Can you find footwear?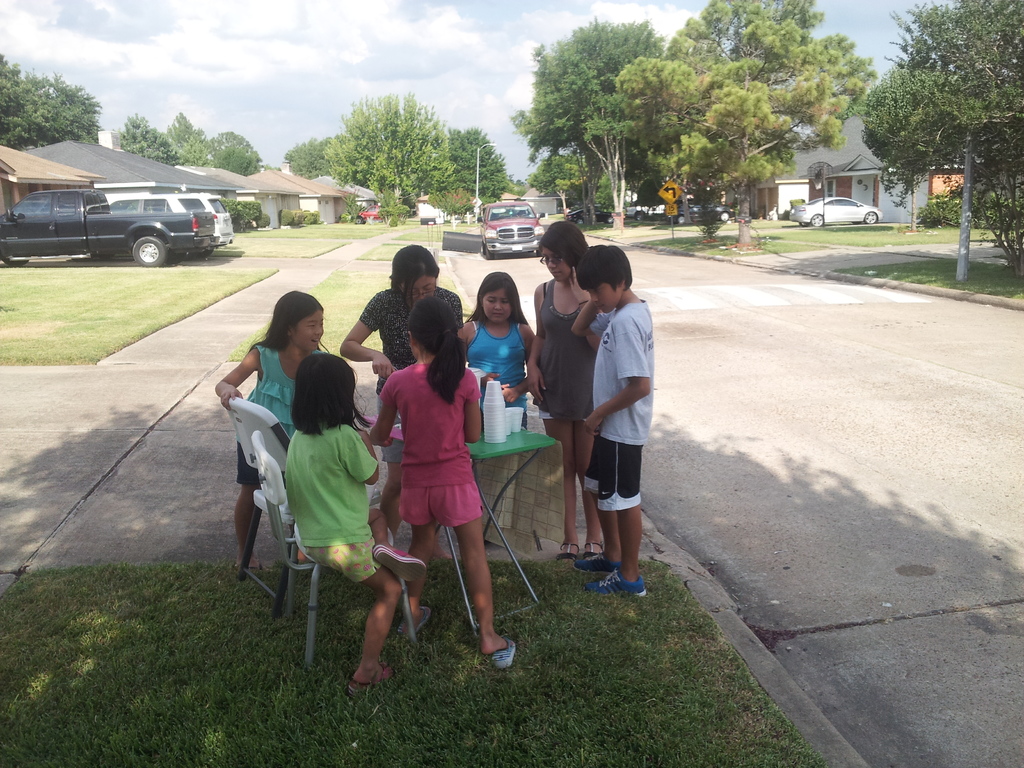
Yes, bounding box: left=488, top=636, right=517, bottom=670.
